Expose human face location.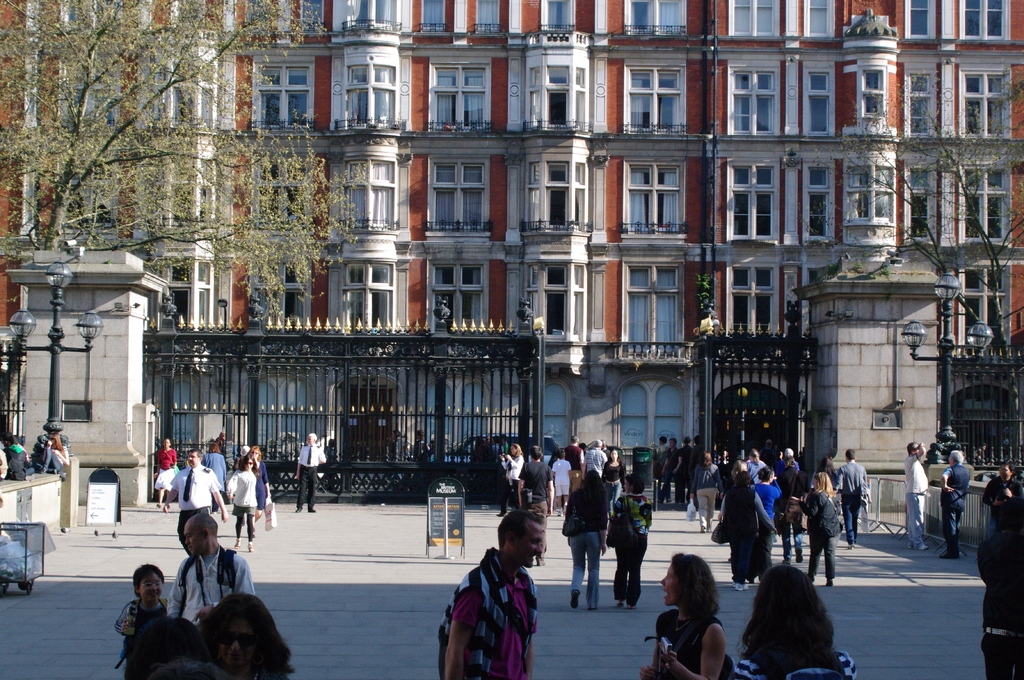
Exposed at (515,523,544,567).
